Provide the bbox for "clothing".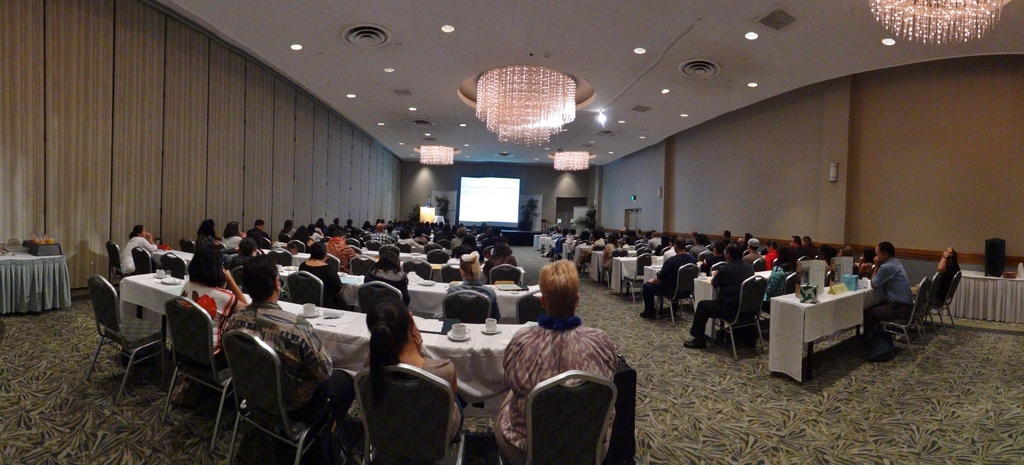
(493,308,616,461).
